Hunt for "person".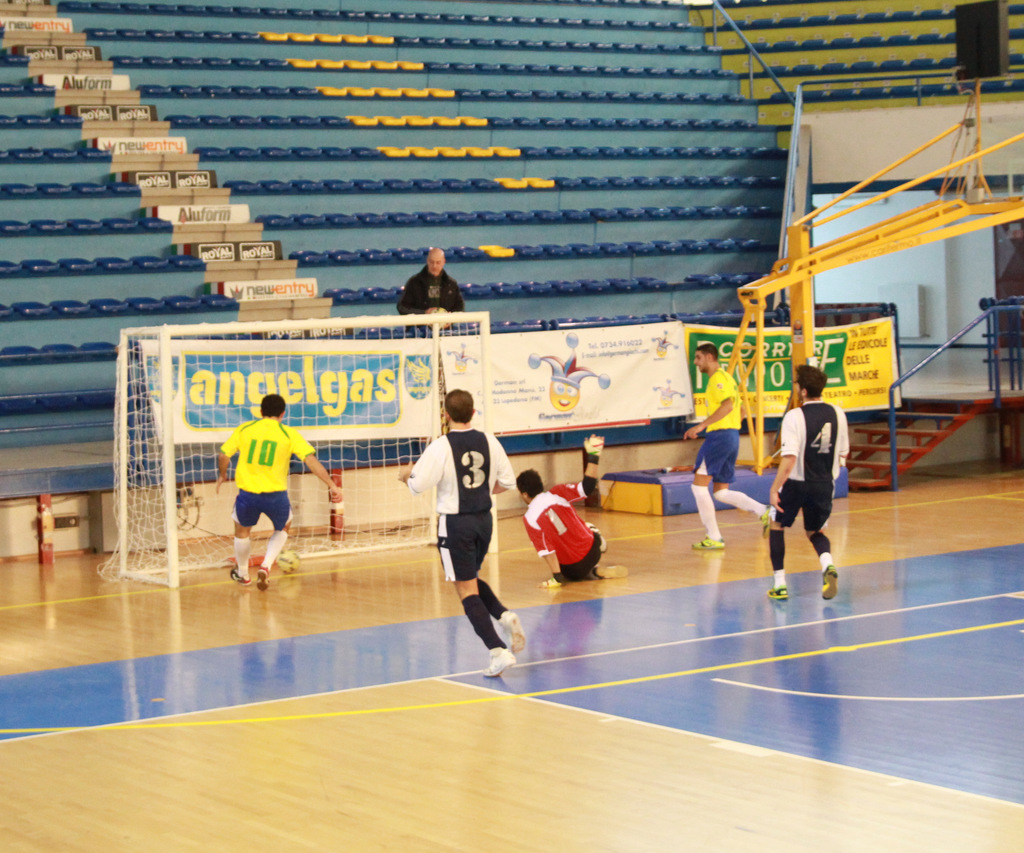
Hunted down at 683 340 776 554.
